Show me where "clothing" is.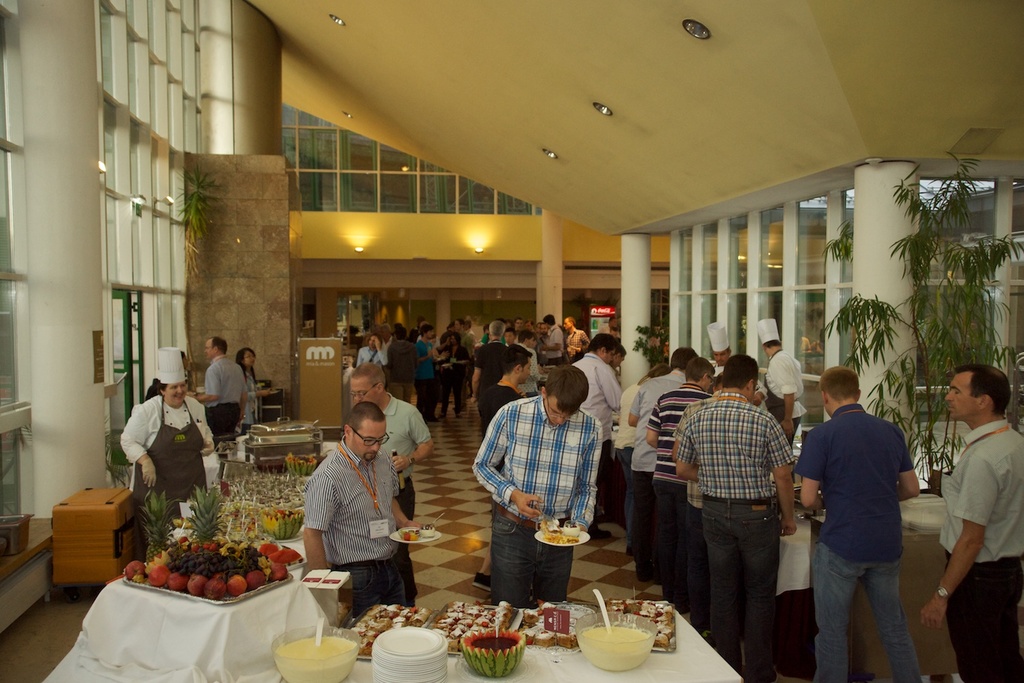
"clothing" is at region(239, 361, 259, 429).
